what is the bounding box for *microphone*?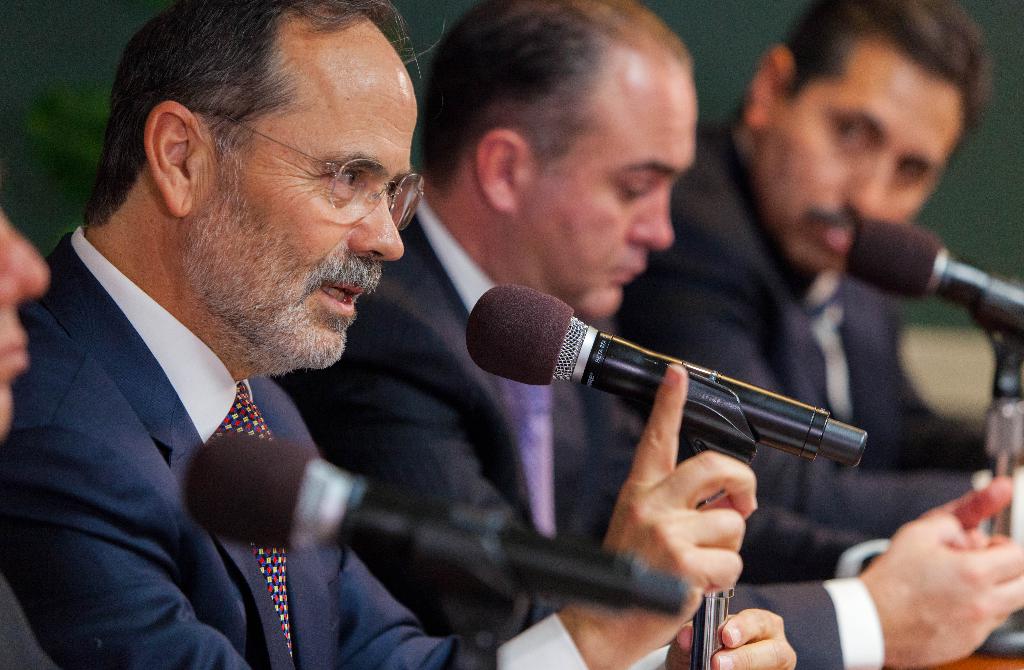
844/219/1023/327.
